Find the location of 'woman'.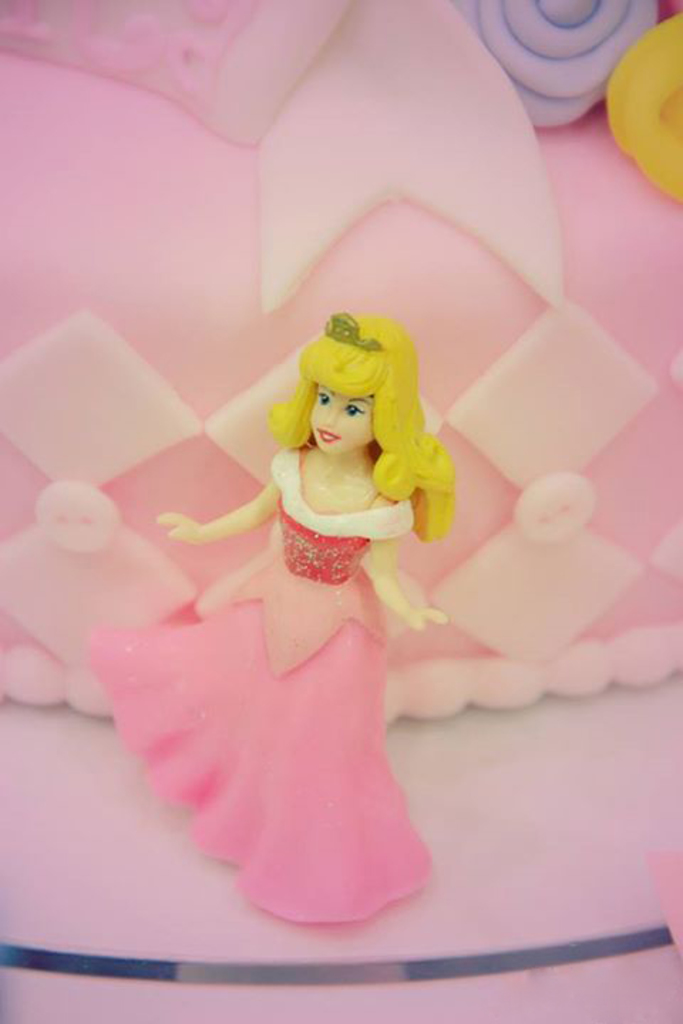
Location: {"left": 88, "top": 310, "right": 458, "bottom": 943}.
